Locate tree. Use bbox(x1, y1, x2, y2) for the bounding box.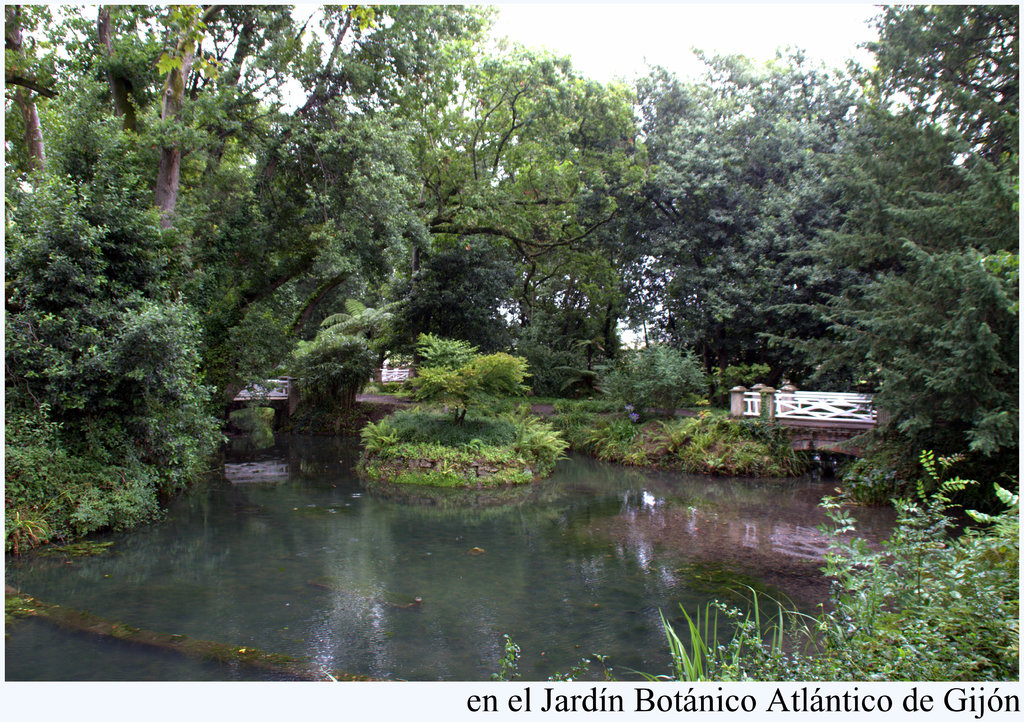
bbox(633, 32, 1016, 391).
